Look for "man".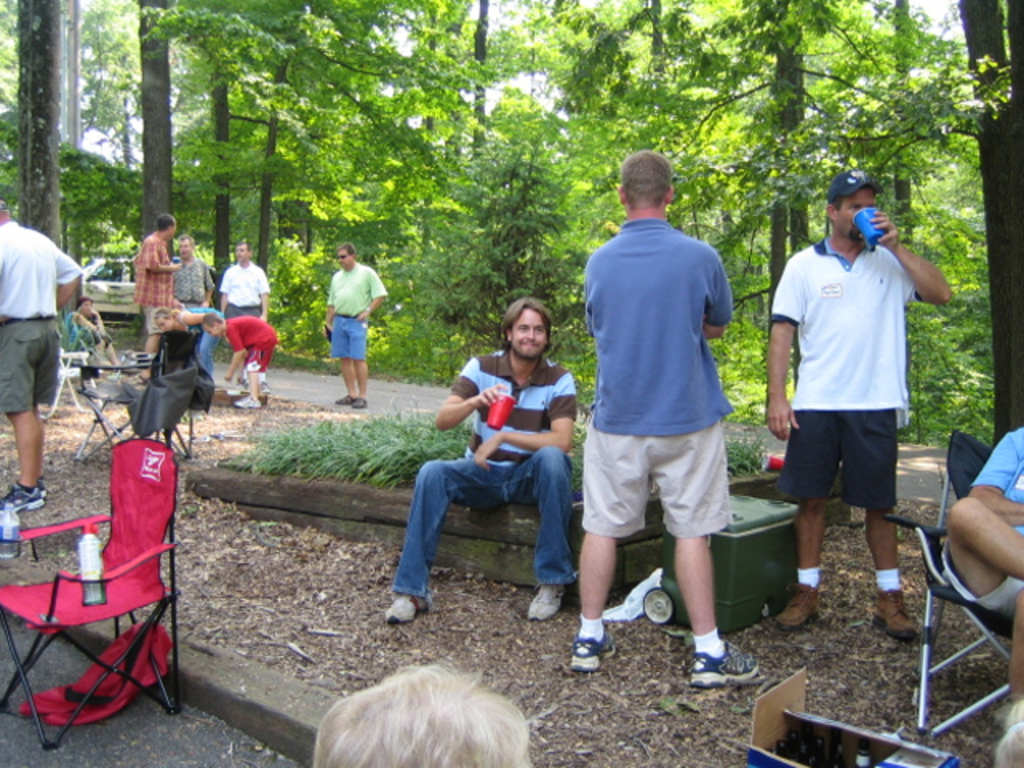
Found: 384:299:579:626.
